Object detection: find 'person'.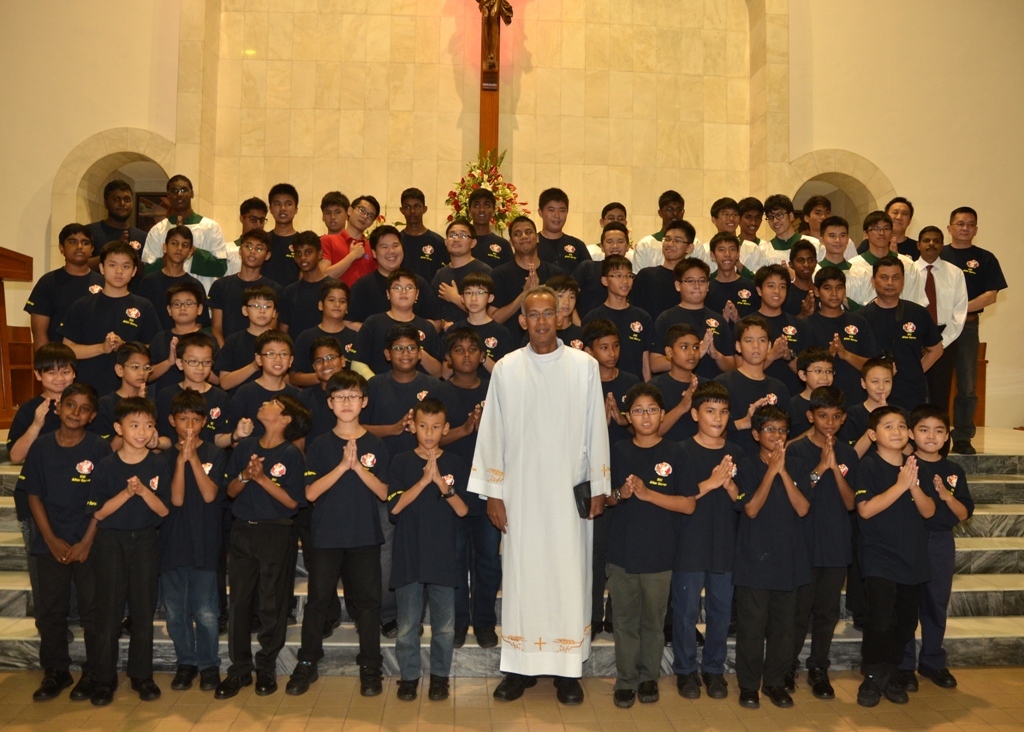
BBox(429, 218, 493, 322).
